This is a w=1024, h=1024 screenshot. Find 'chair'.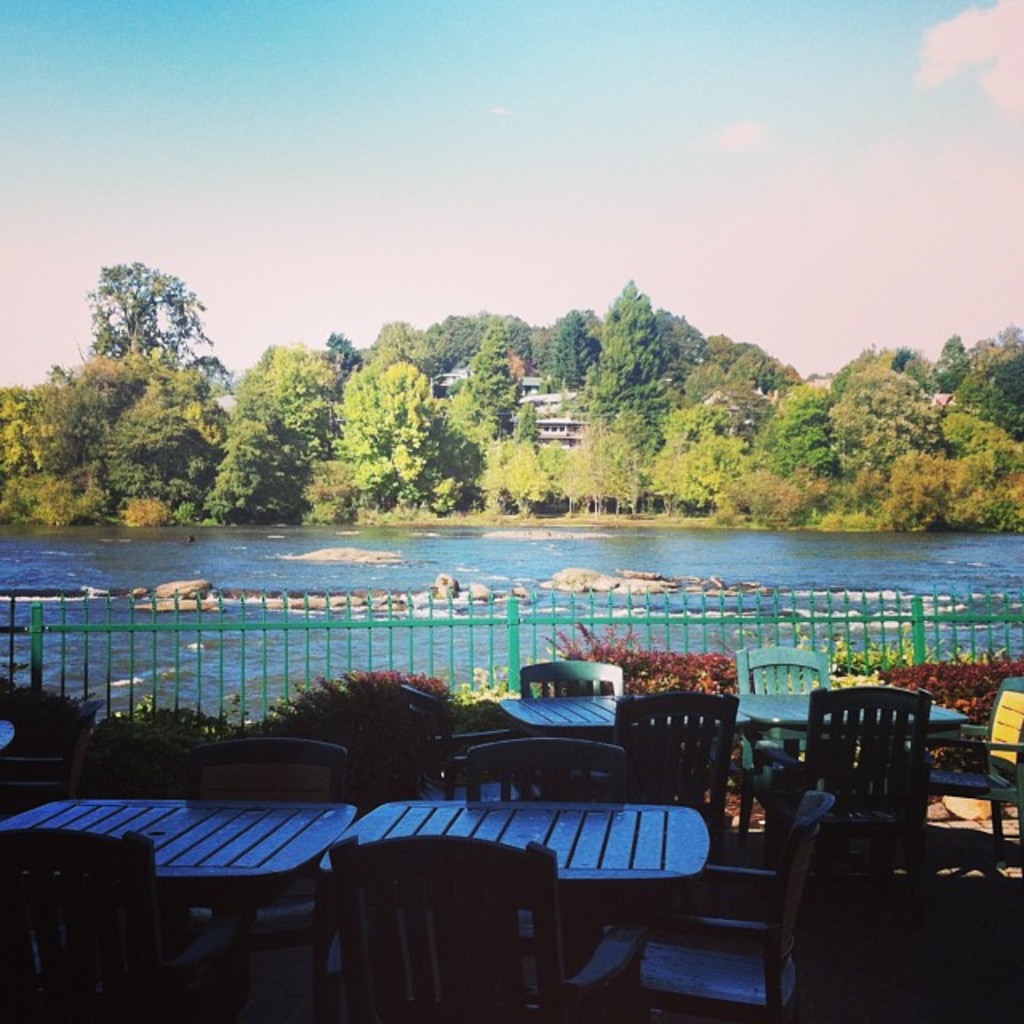
Bounding box: 765/688/936/894.
